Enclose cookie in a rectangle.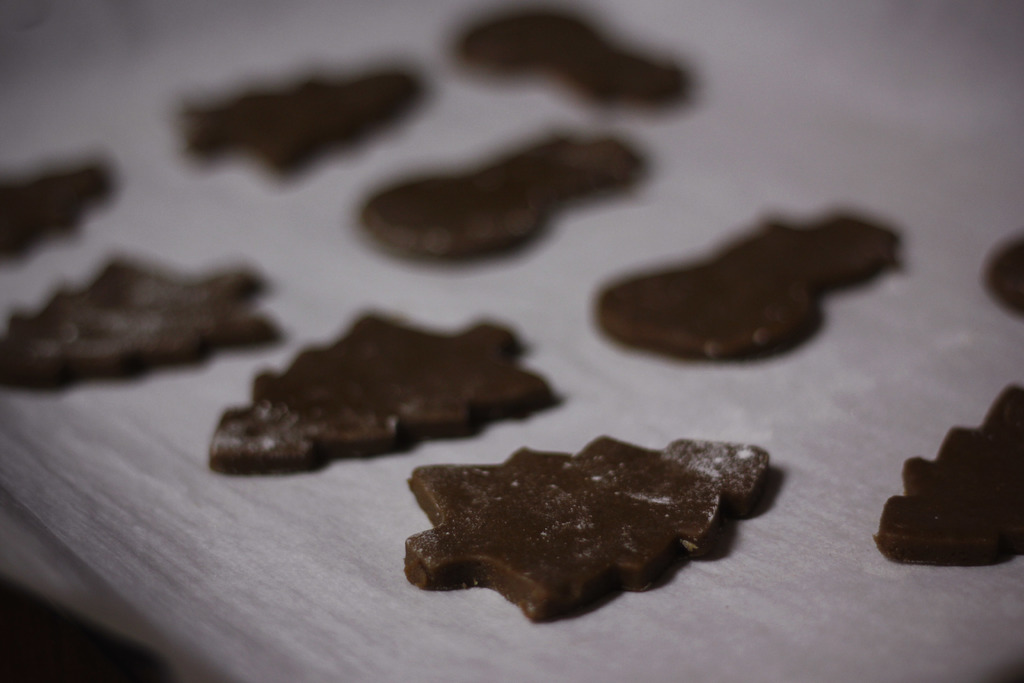
(874,379,1023,569).
